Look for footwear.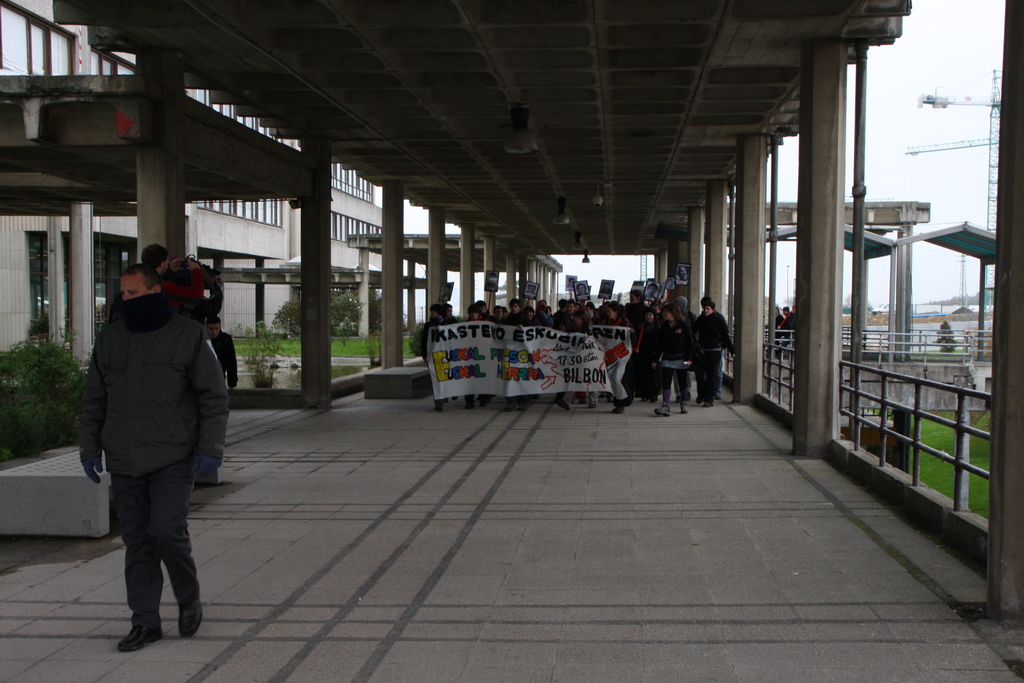
Found: <region>119, 614, 159, 652</region>.
